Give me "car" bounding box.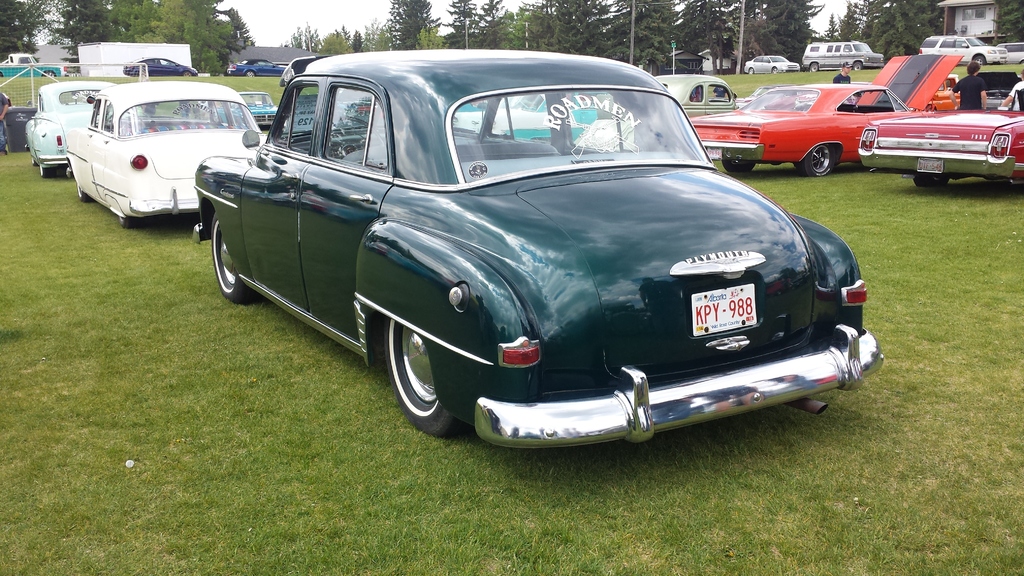
[left=27, top=82, right=119, bottom=180].
